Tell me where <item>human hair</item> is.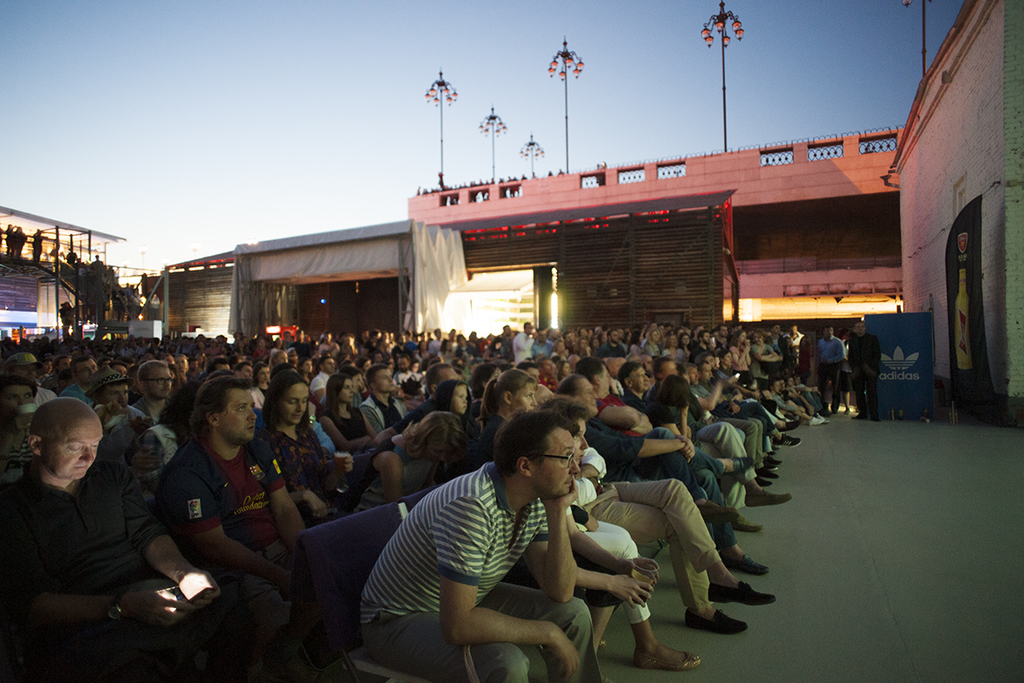
<item>human hair</item> is at (left=853, top=320, right=862, bottom=334).
